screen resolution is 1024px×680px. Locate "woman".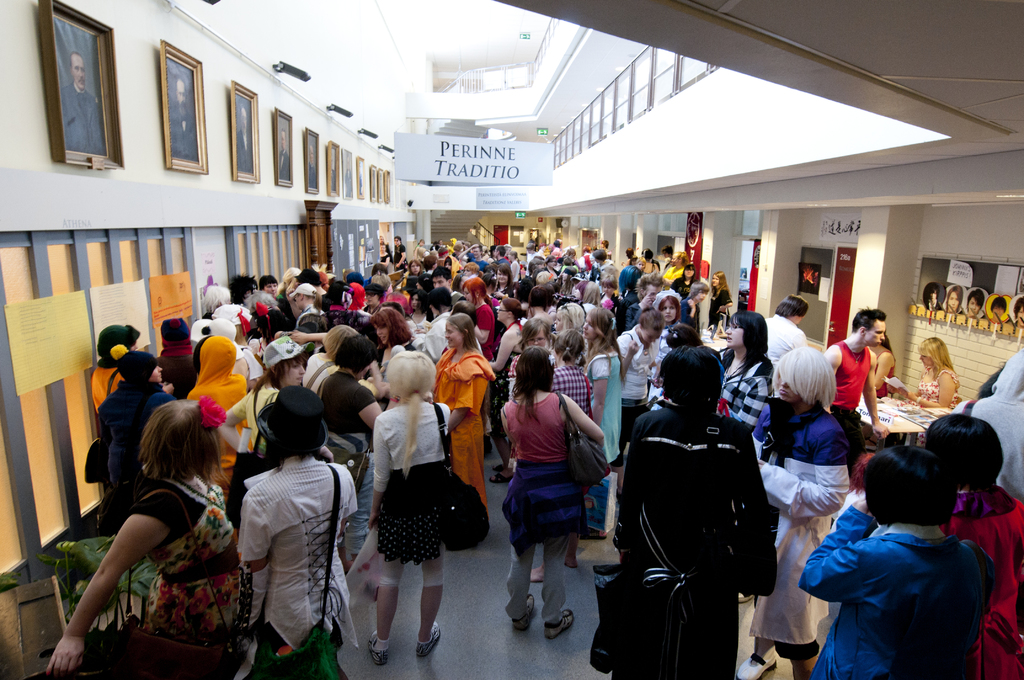
<box>576,307,623,469</box>.
